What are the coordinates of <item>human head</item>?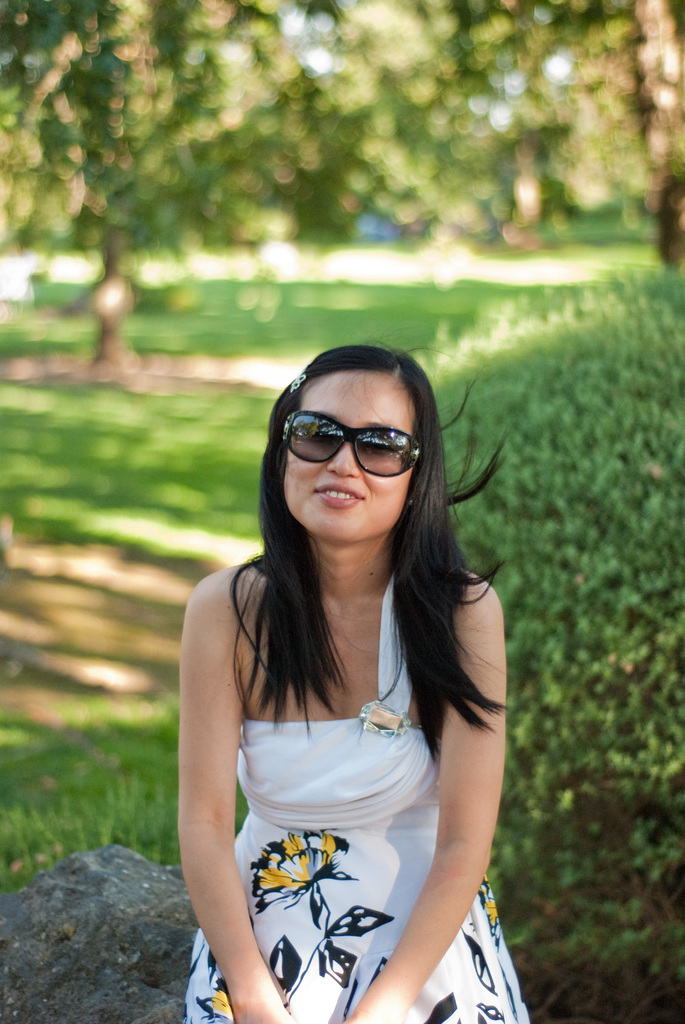
260, 342, 505, 540.
